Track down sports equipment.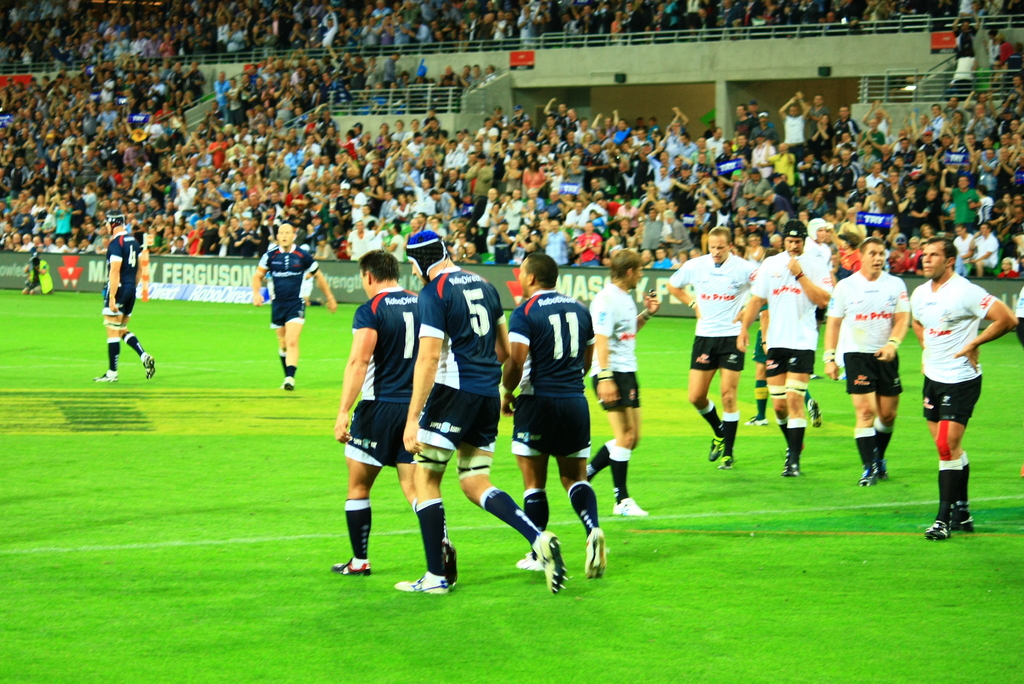
Tracked to 392,571,449,599.
